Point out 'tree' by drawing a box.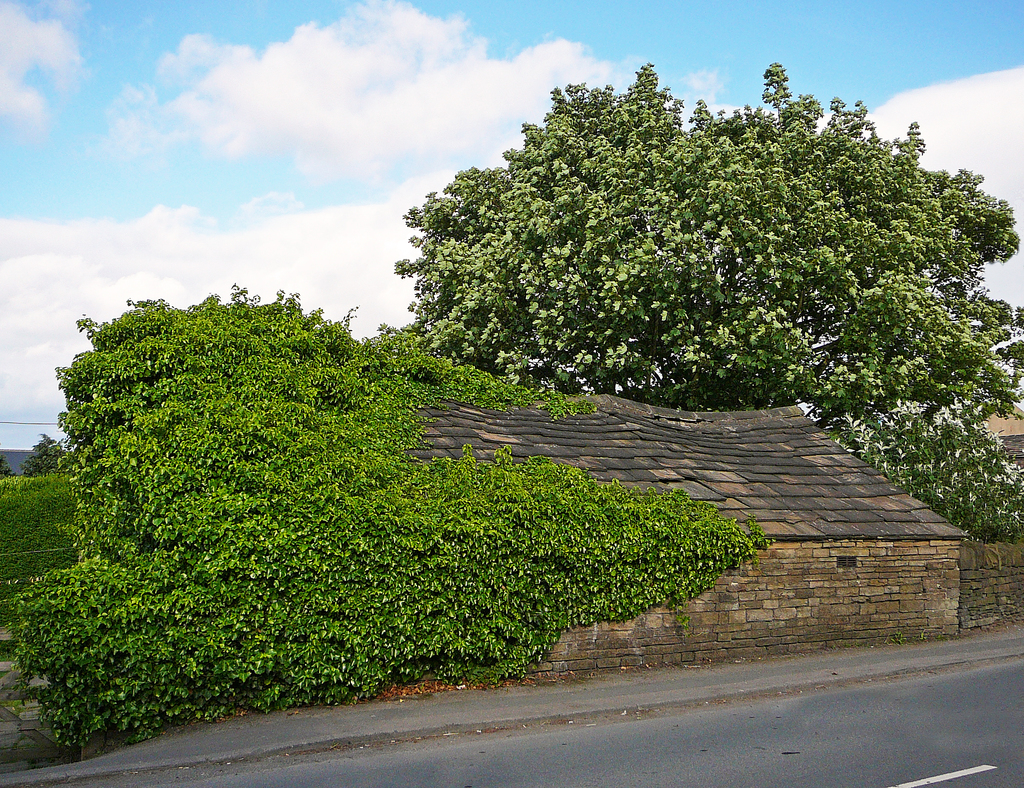
bbox(387, 53, 988, 497).
